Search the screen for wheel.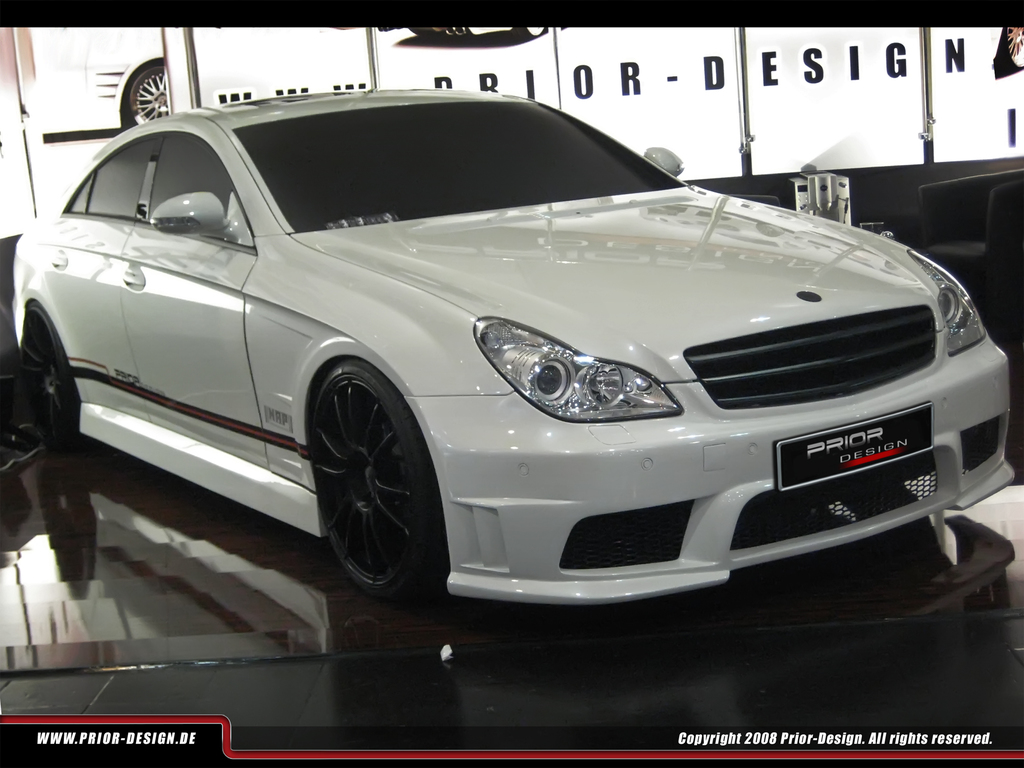
Found at (left=123, top=59, right=179, bottom=125).
